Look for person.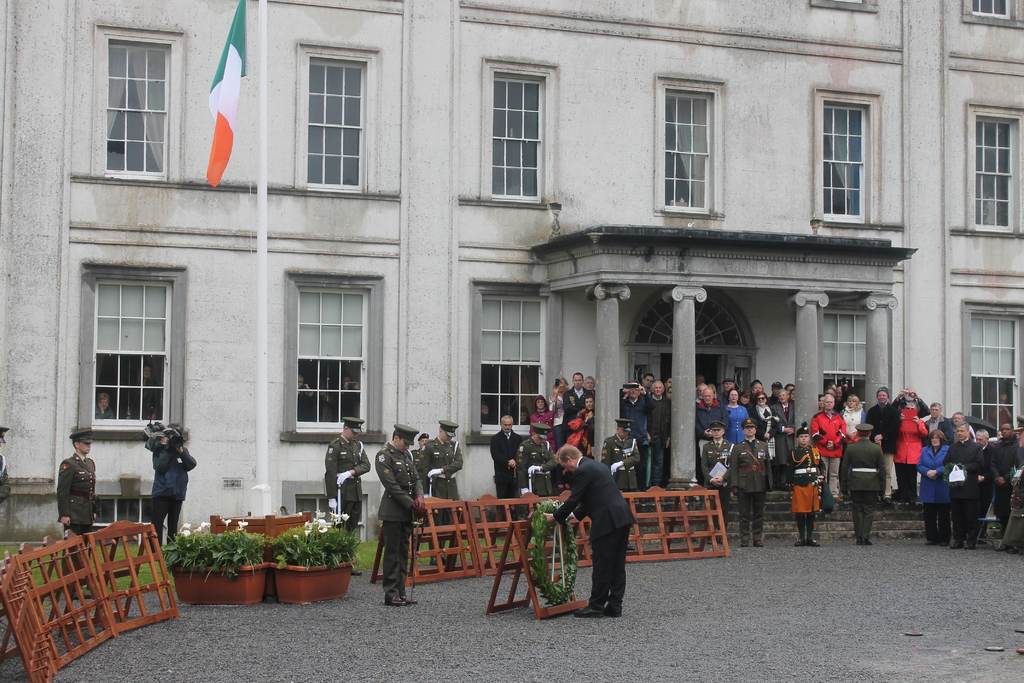
Found: l=641, t=373, r=654, b=393.
